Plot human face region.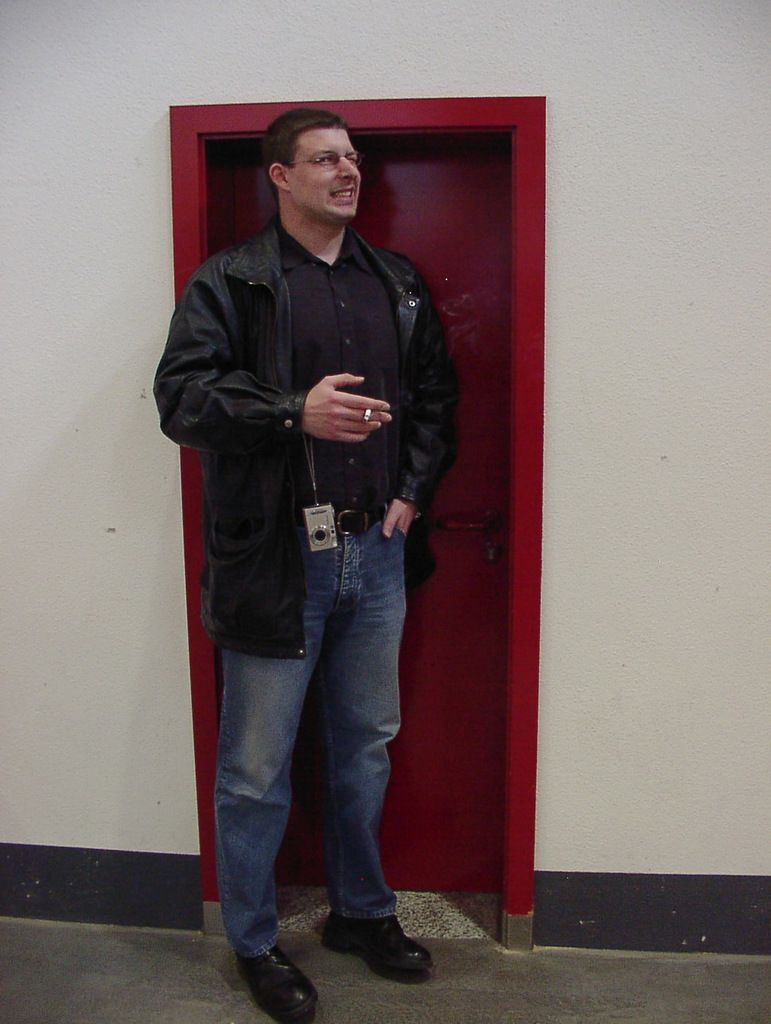
Plotted at rect(290, 132, 362, 225).
